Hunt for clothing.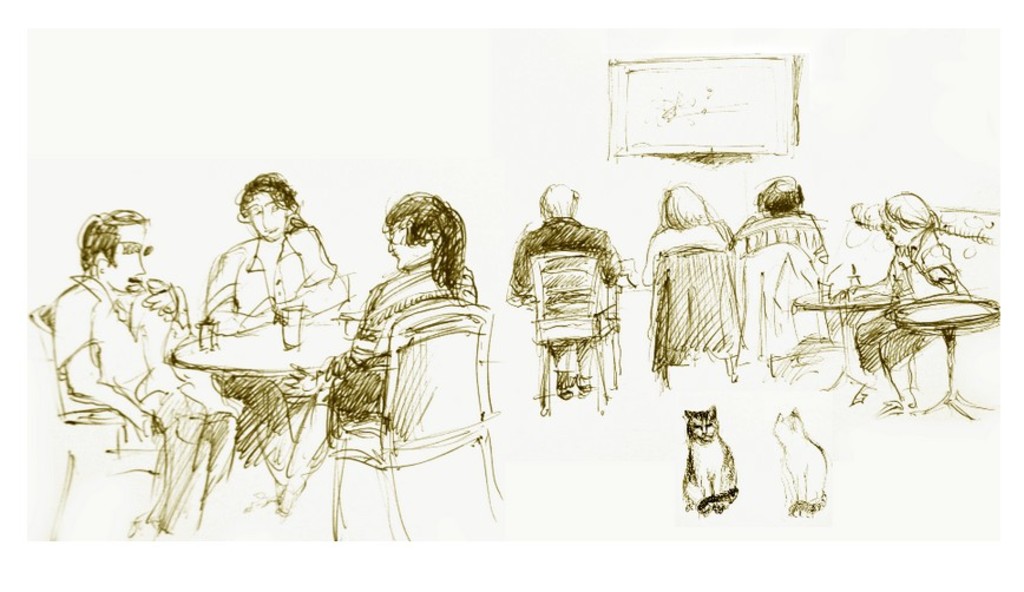
Hunted down at region(895, 241, 961, 302).
